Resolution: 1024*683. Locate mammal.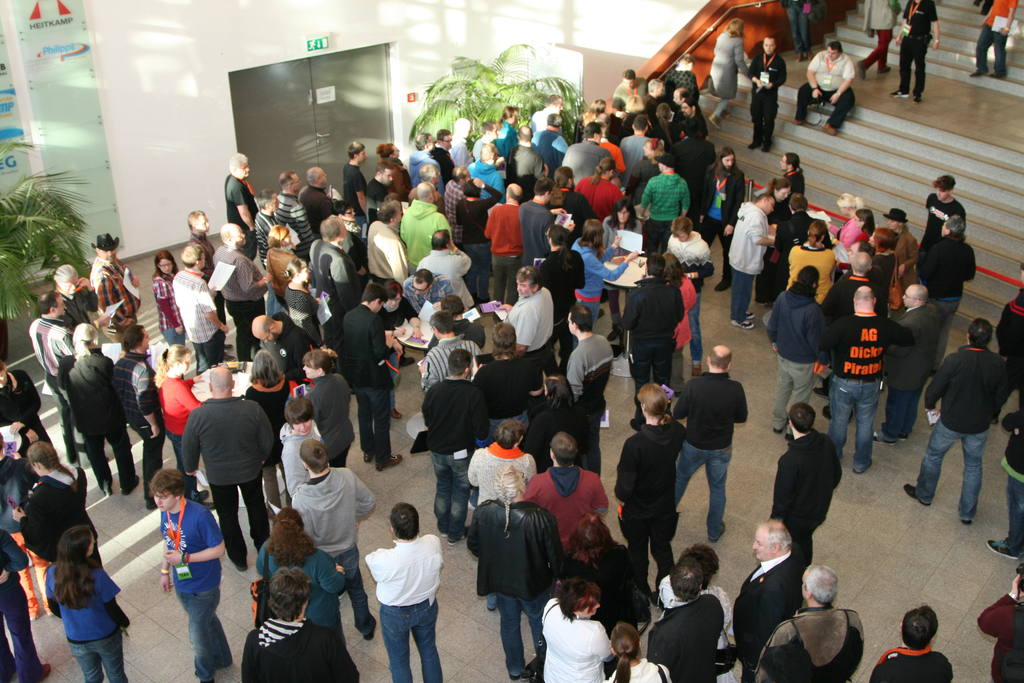
rect(282, 257, 336, 351).
